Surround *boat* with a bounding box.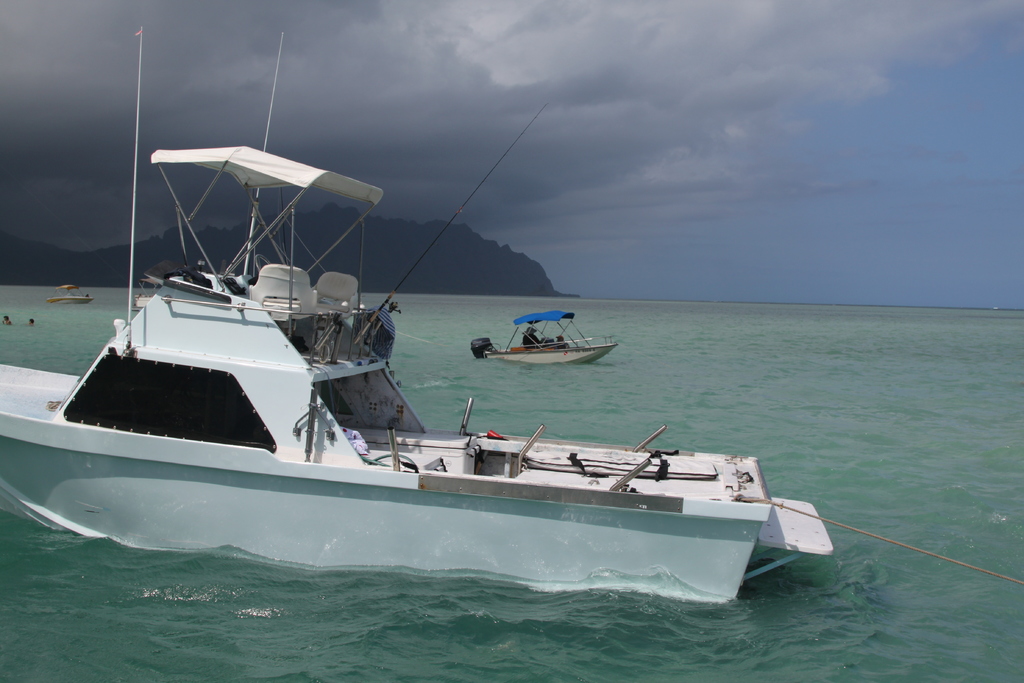
[136, 280, 167, 308].
